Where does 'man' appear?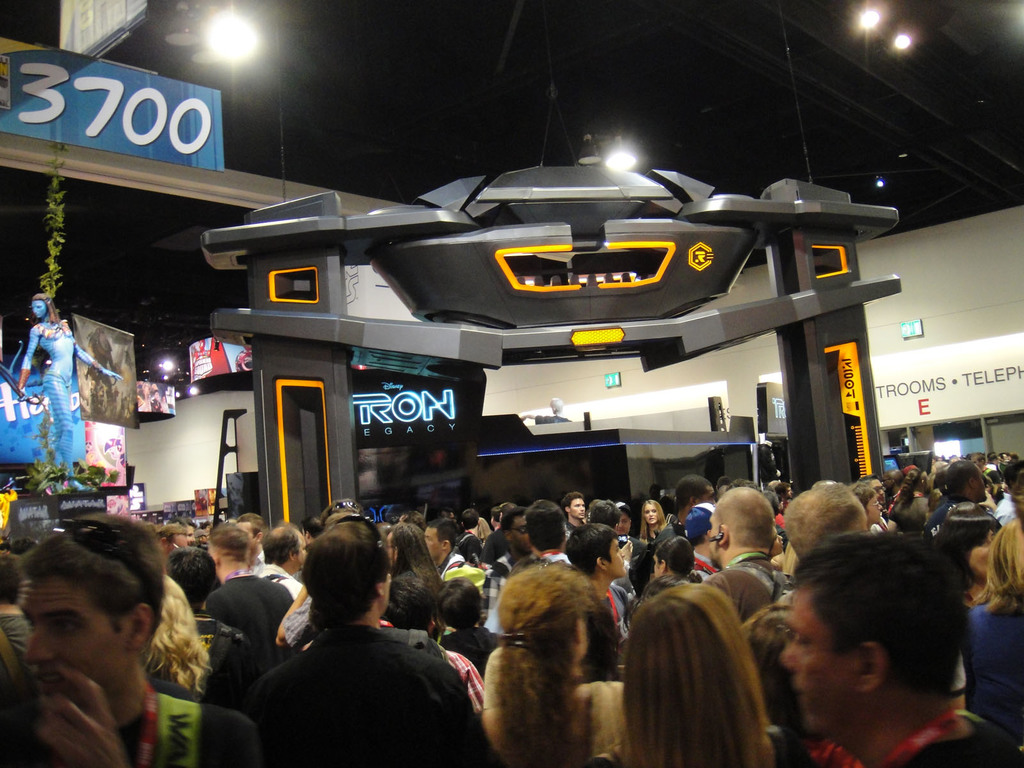
Appears at (702, 492, 805, 616).
